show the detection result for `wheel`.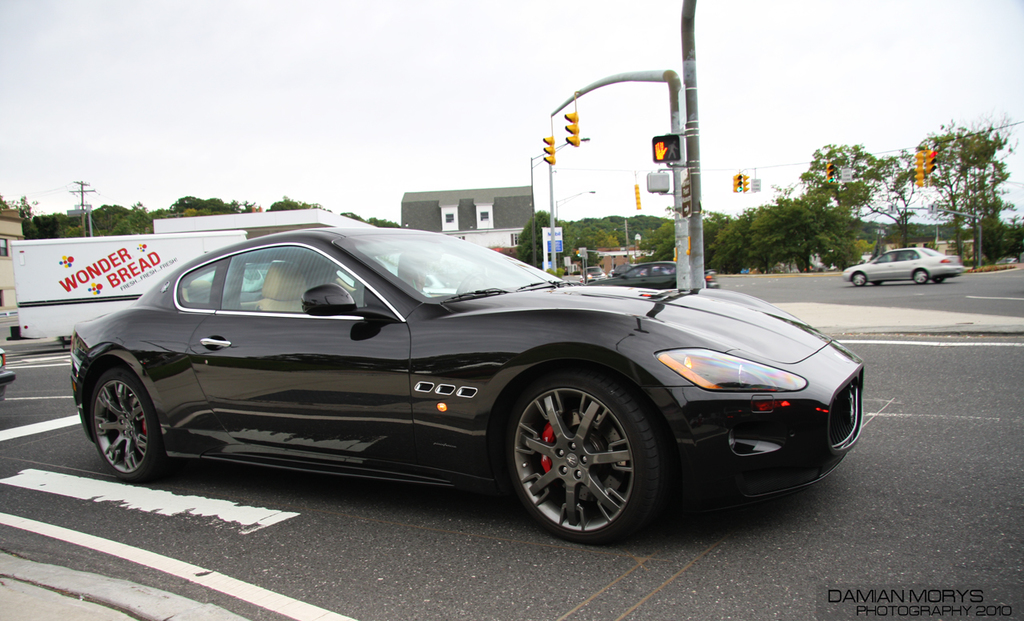
<bbox>84, 366, 167, 482</bbox>.
